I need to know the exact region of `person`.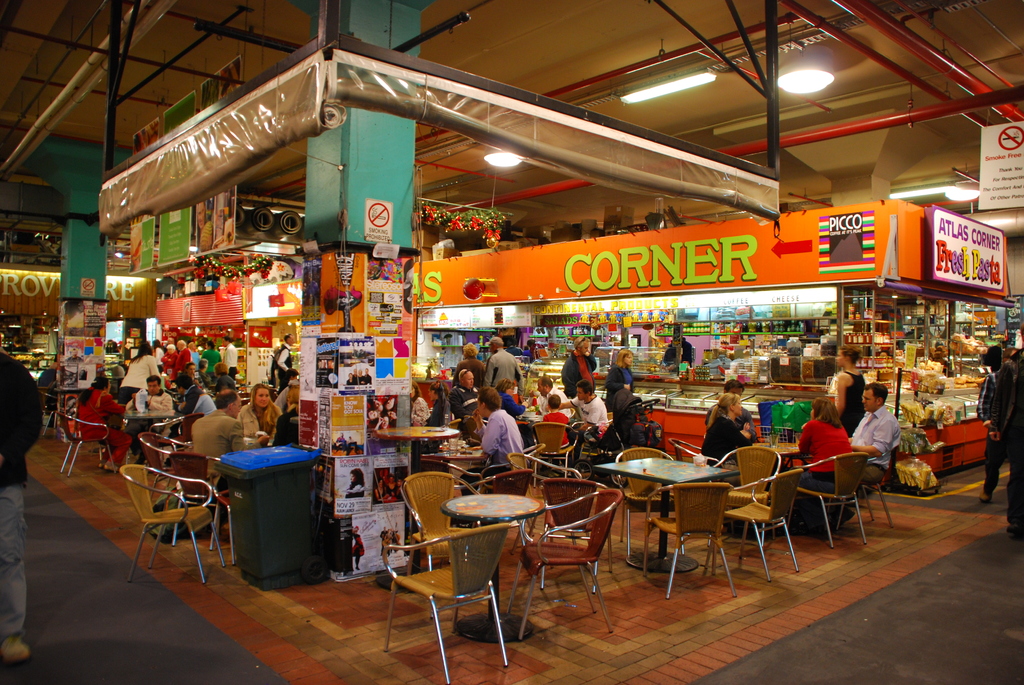
Region: box=[344, 469, 362, 500].
